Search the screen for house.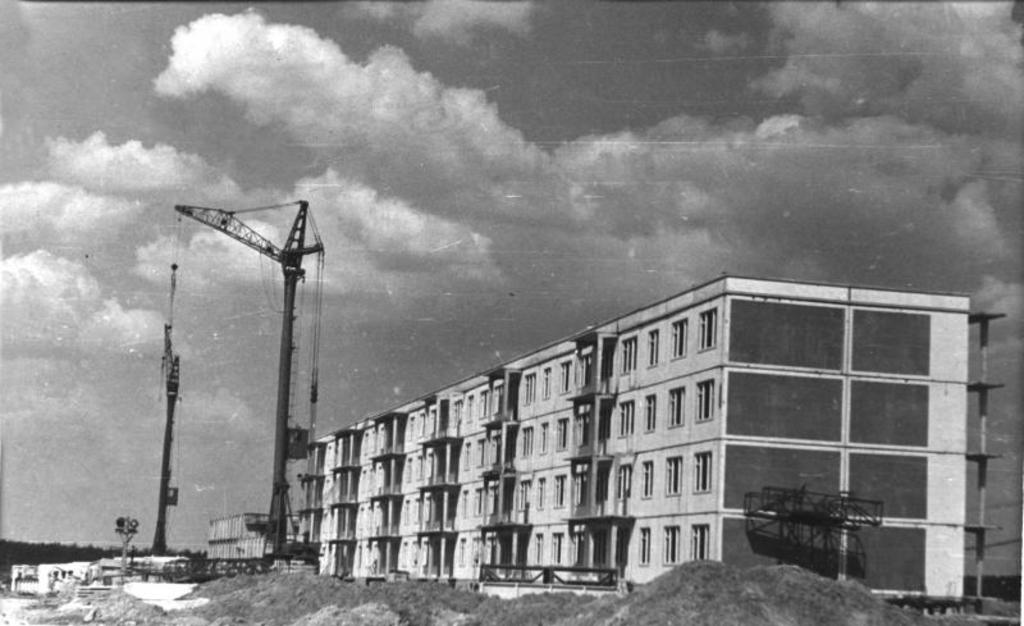
Found at left=961, top=306, right=1023, bottom=622.
